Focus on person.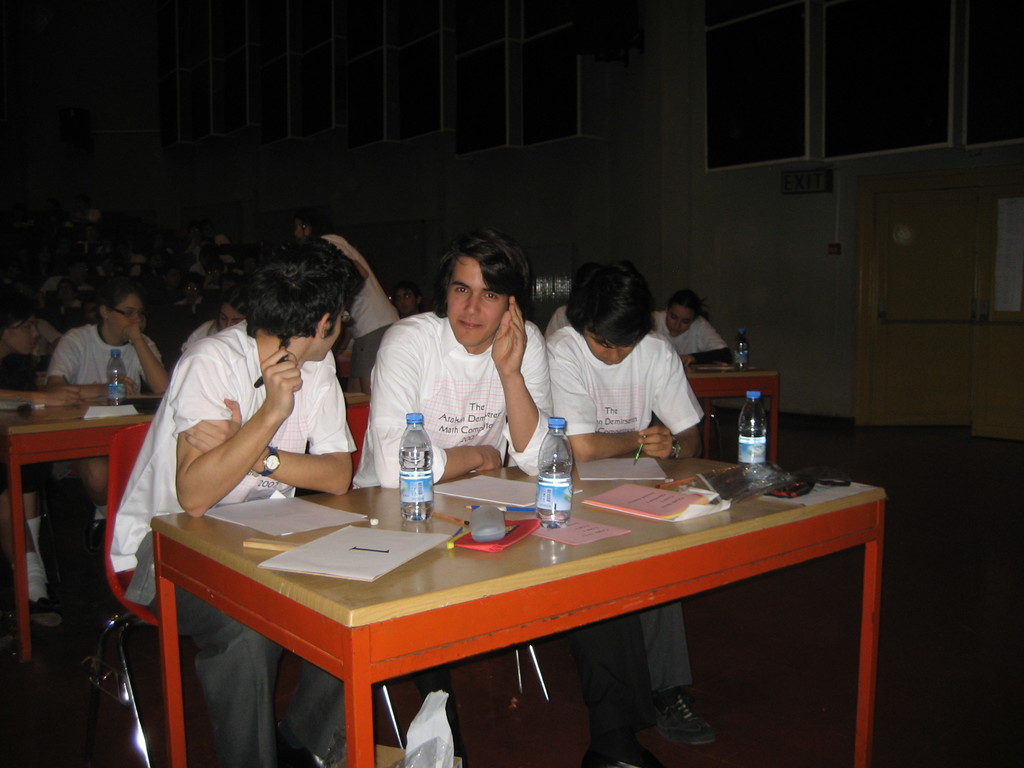
Focused at BBox(657, 292, 732, 368).
